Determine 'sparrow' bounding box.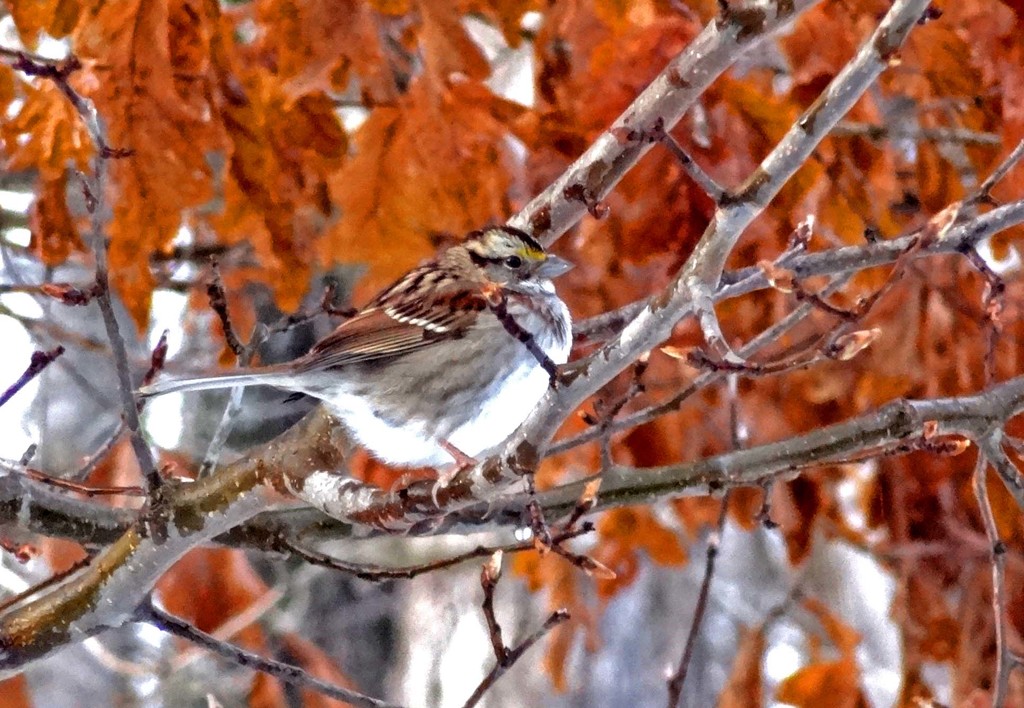
Determined: 127, 219, 578, 508.
